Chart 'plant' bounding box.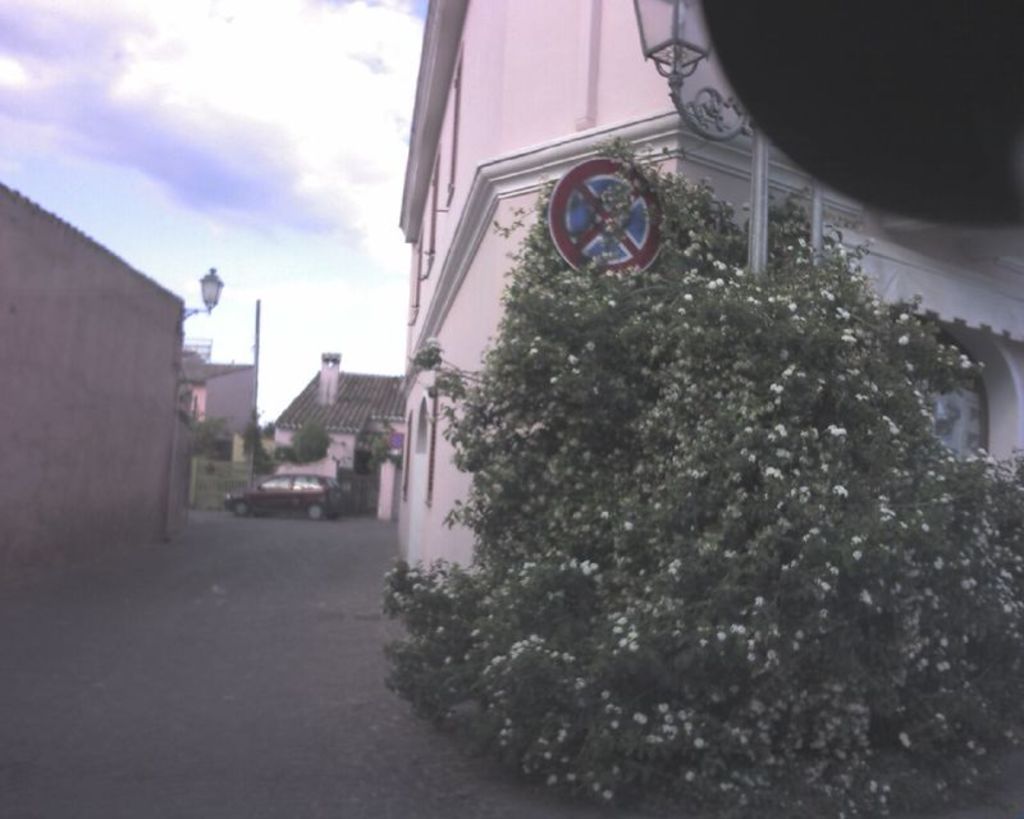
Charted: detection(280, 413, 334, 461).
